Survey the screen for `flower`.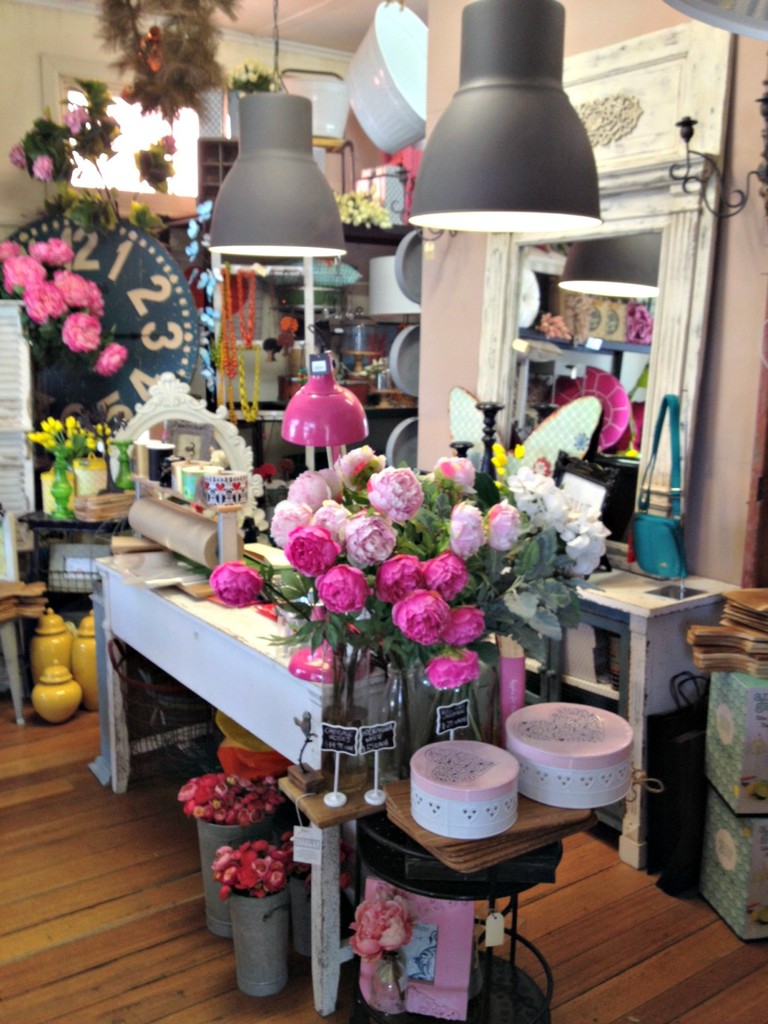
Survey found: bbox=[61, 108, 91, 134].
